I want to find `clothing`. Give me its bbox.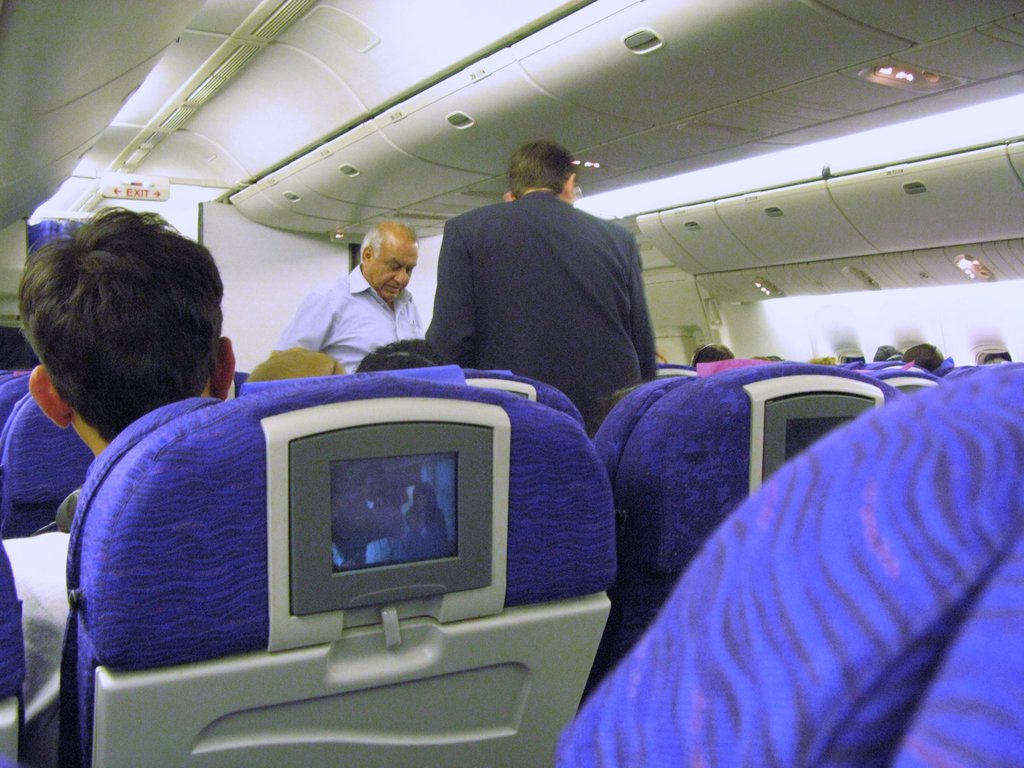
[left=276, top=265, right=426, bottom=373].
